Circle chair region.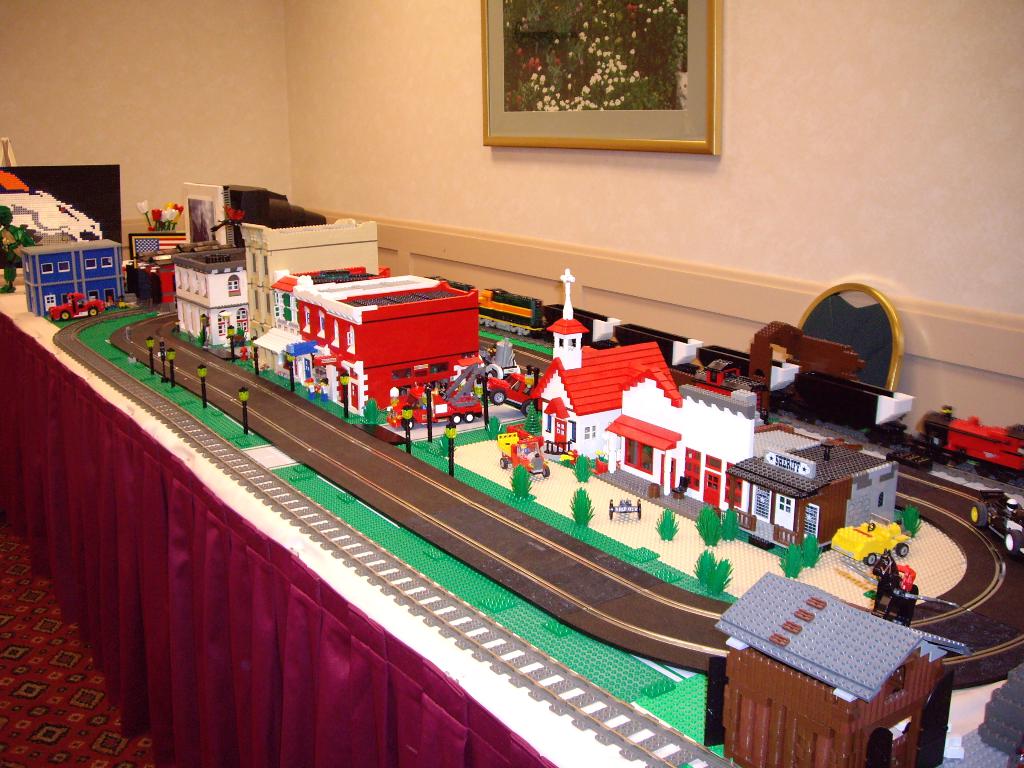
Region: [794,281,906,393].
